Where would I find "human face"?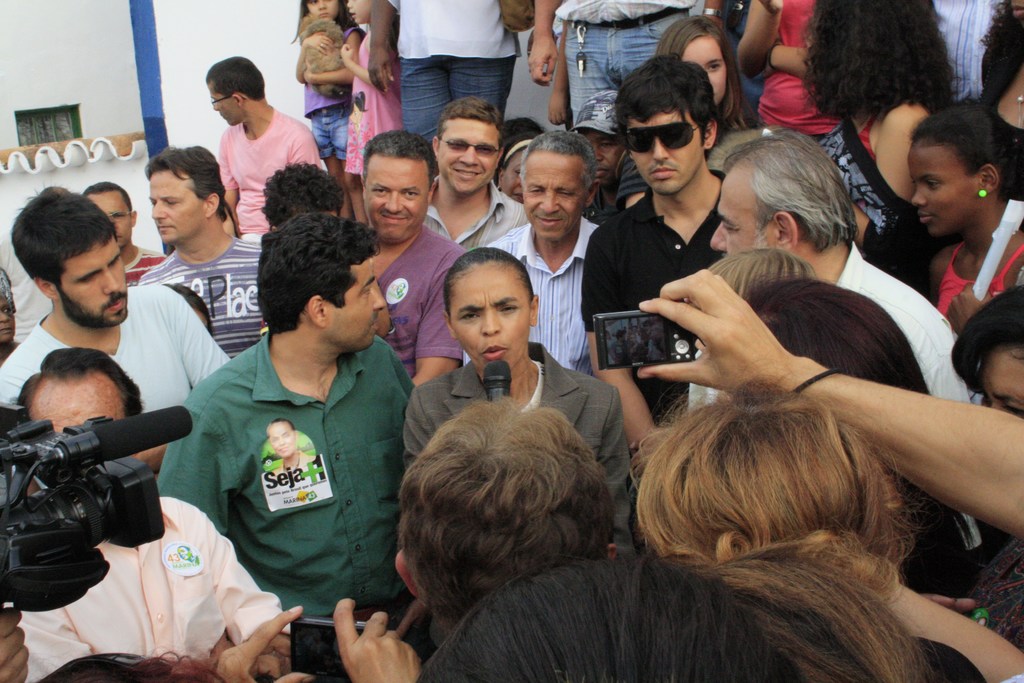
At {"left": 626, "top": 106, "right": 706, "bottom": 194}.
